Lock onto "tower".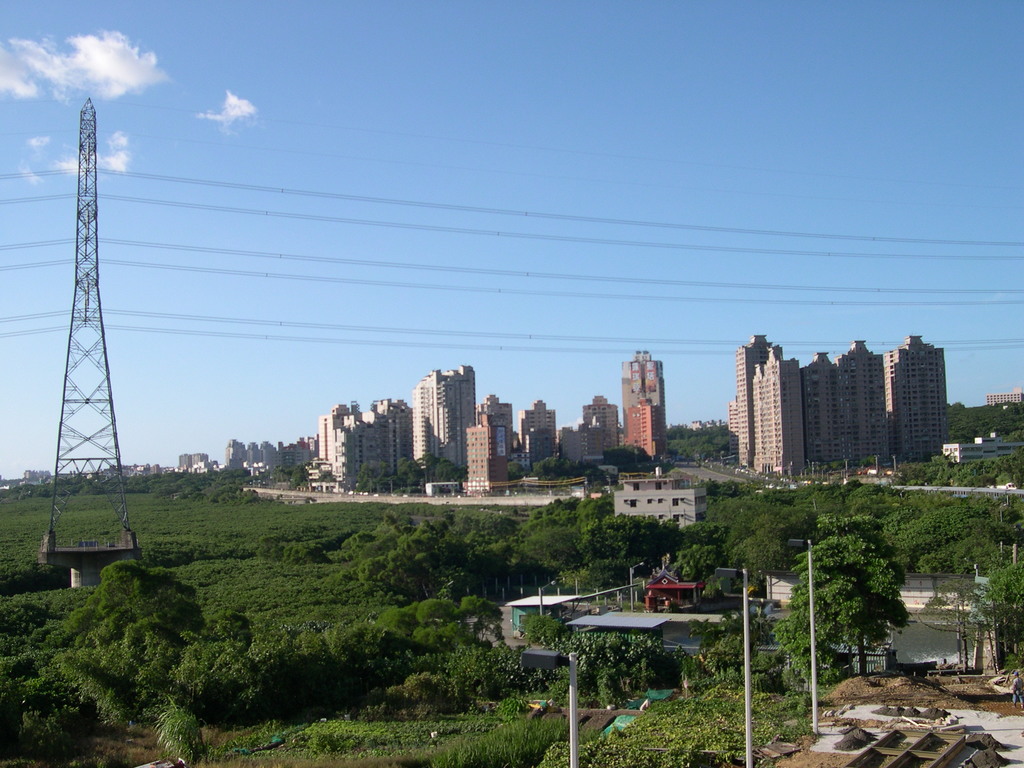
Locked: crop(582, 394, 622, 460).
